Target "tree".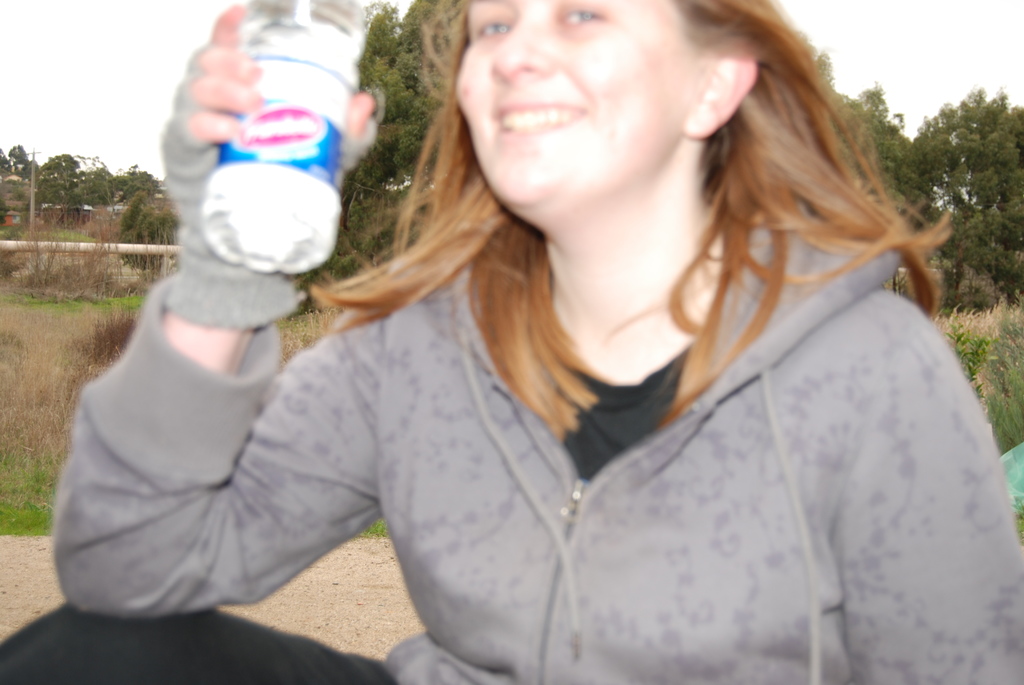
Target region: bbox=[294, 0, 465, 317].
